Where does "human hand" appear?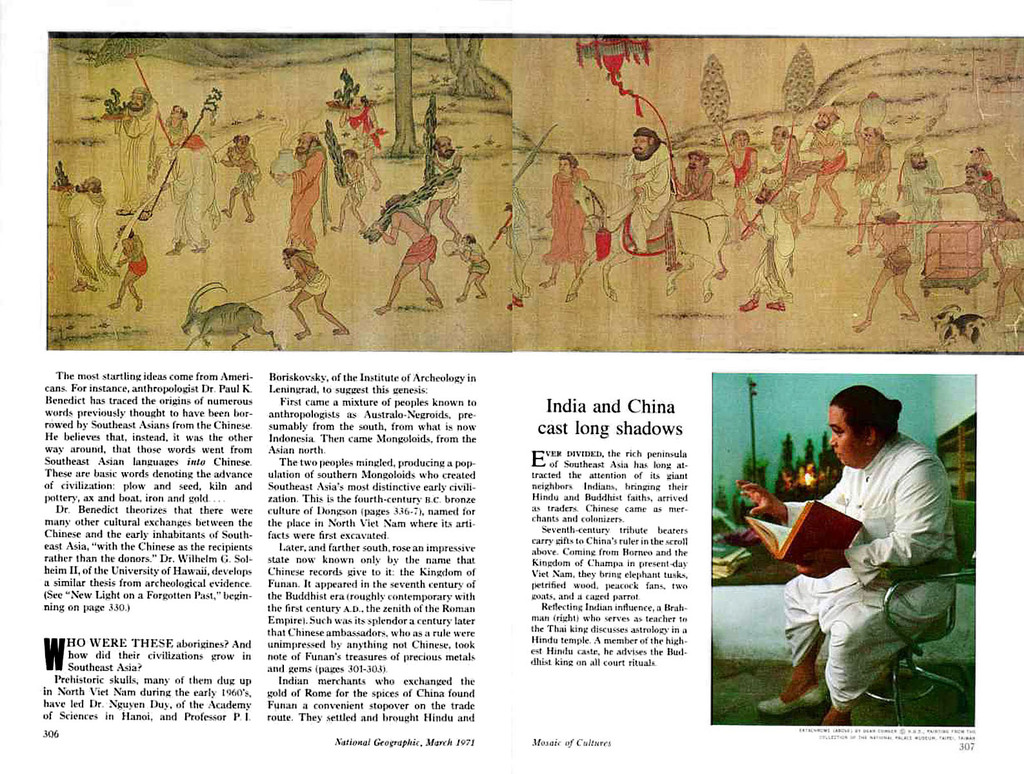
Appears at BBox(630, 185, 645, 195).
